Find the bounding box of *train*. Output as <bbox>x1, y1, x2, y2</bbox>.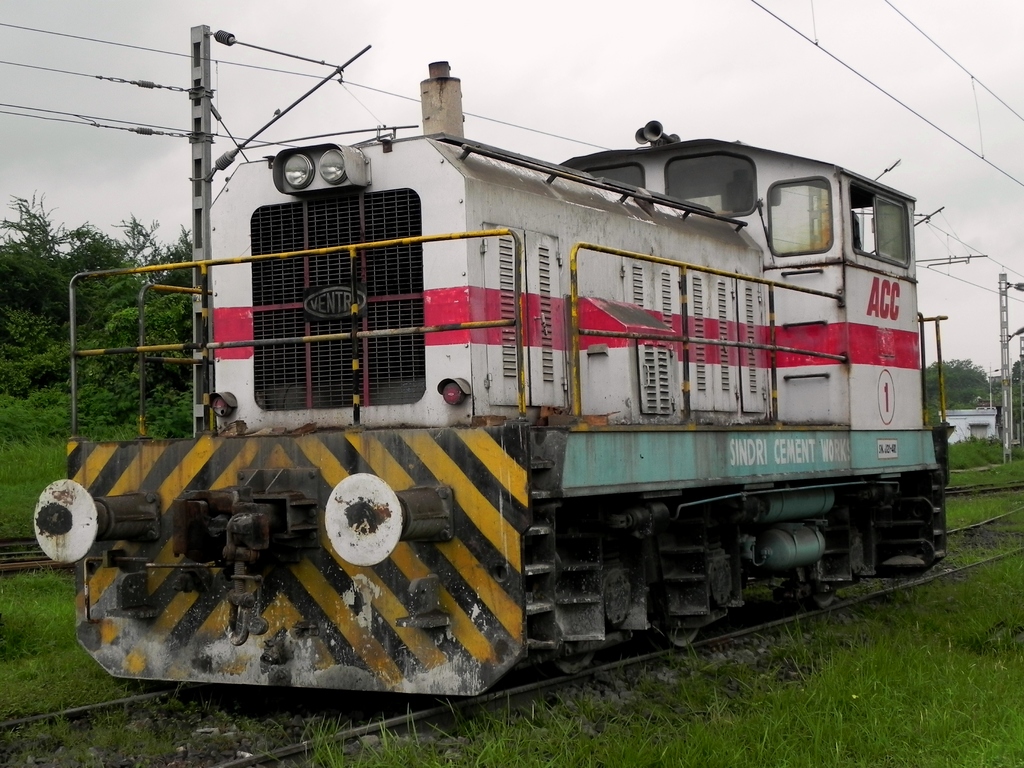
<bbox>24, 56, 961, 699</bbox>.
